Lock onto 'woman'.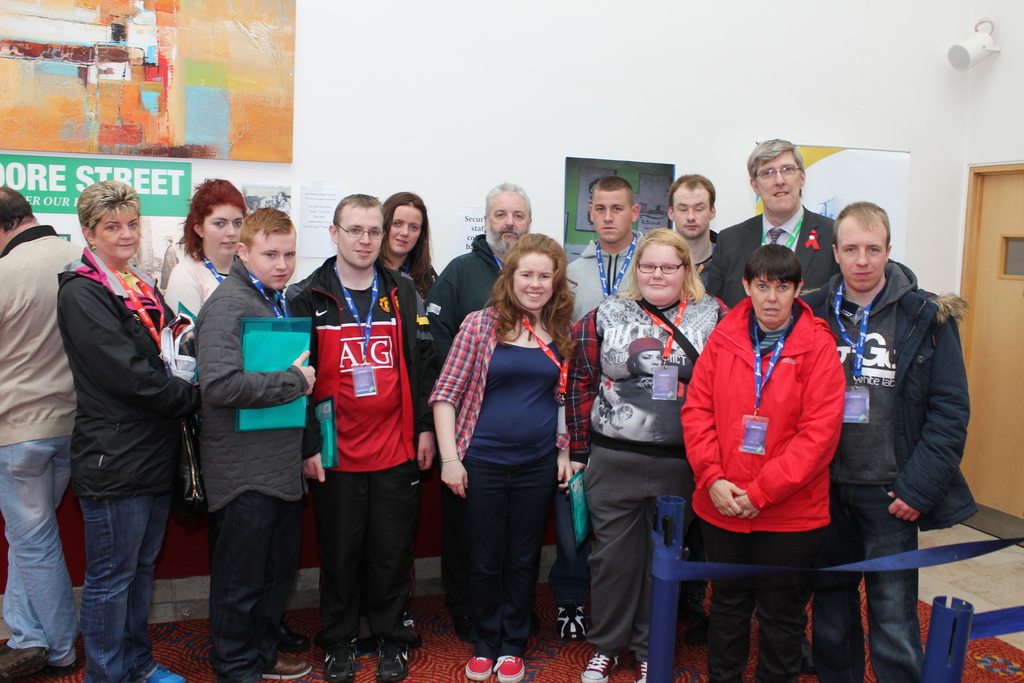
Locked: rect(432, 228, 580, 679).
